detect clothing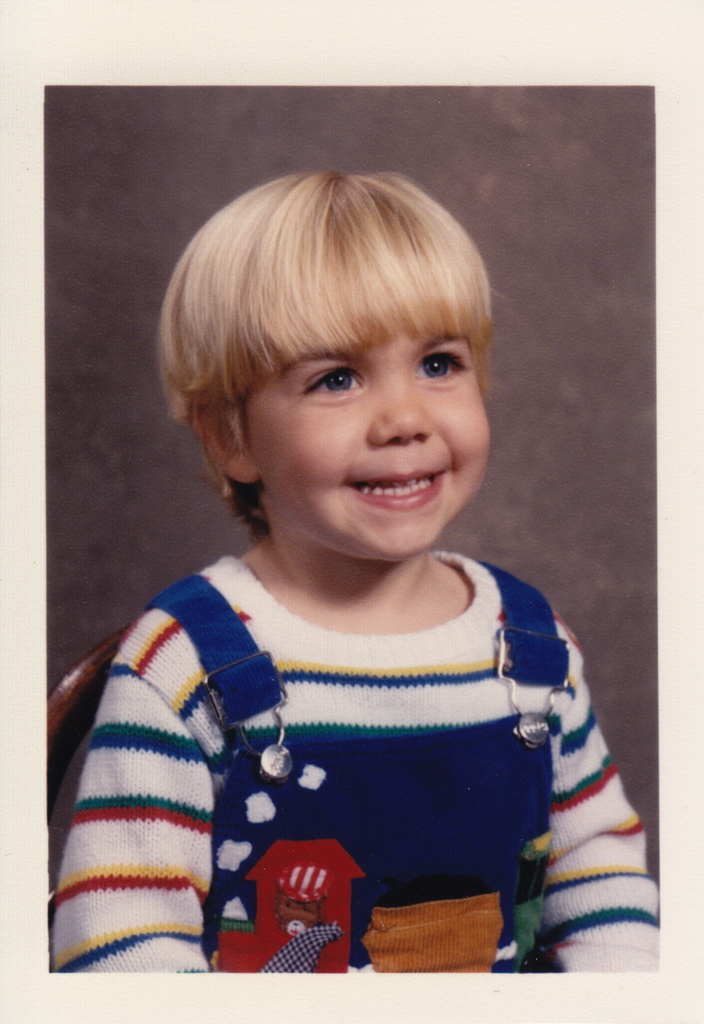
<box>47,534,634,957</box>
